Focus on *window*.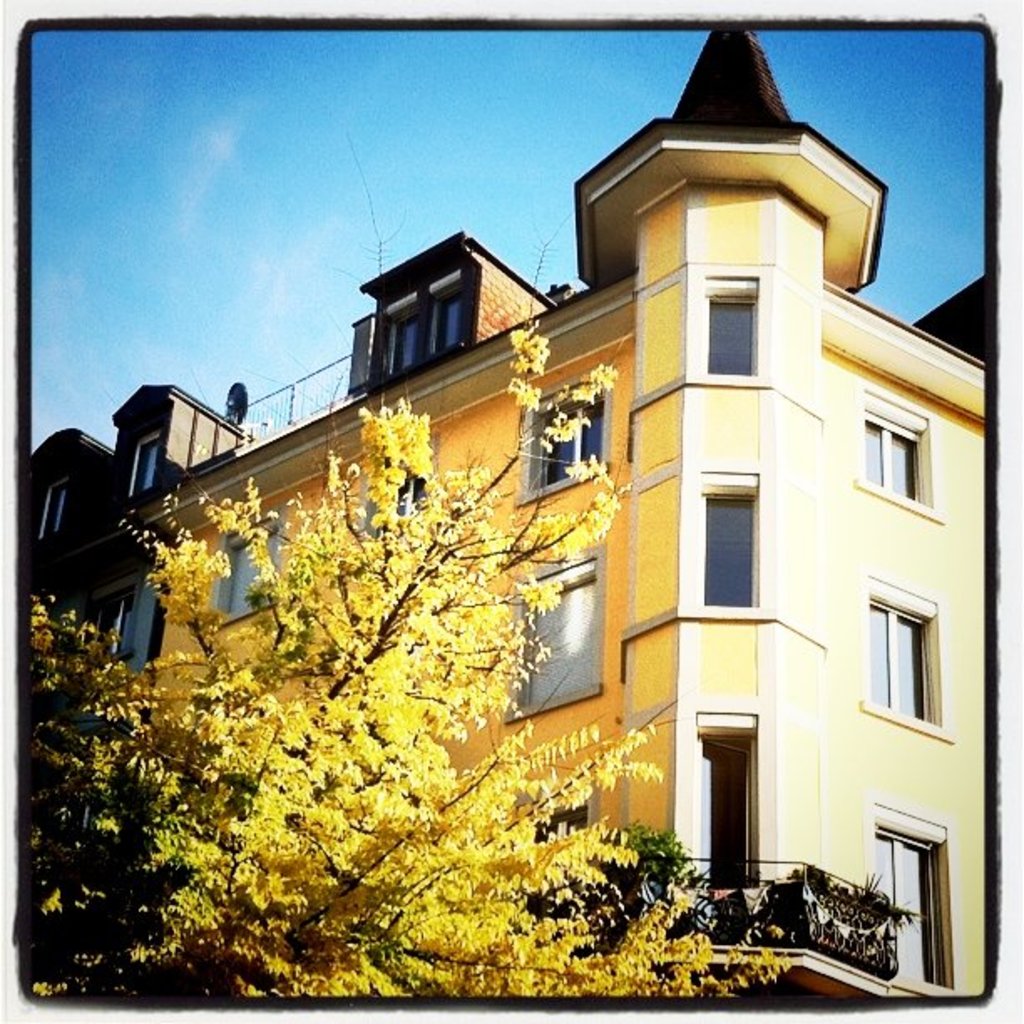
Focused at [left=711, top=289, right=760, bottom=375].
